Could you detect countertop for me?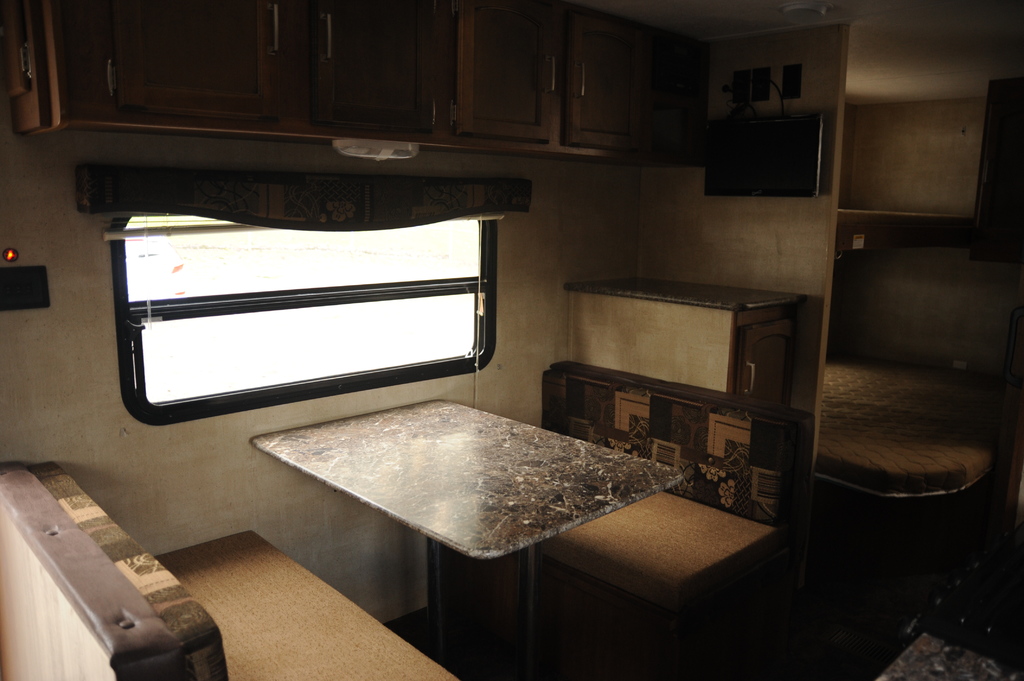
Detection result: {"x1": 563, "y1": 275, "x2": 807, "y2": 312}.
